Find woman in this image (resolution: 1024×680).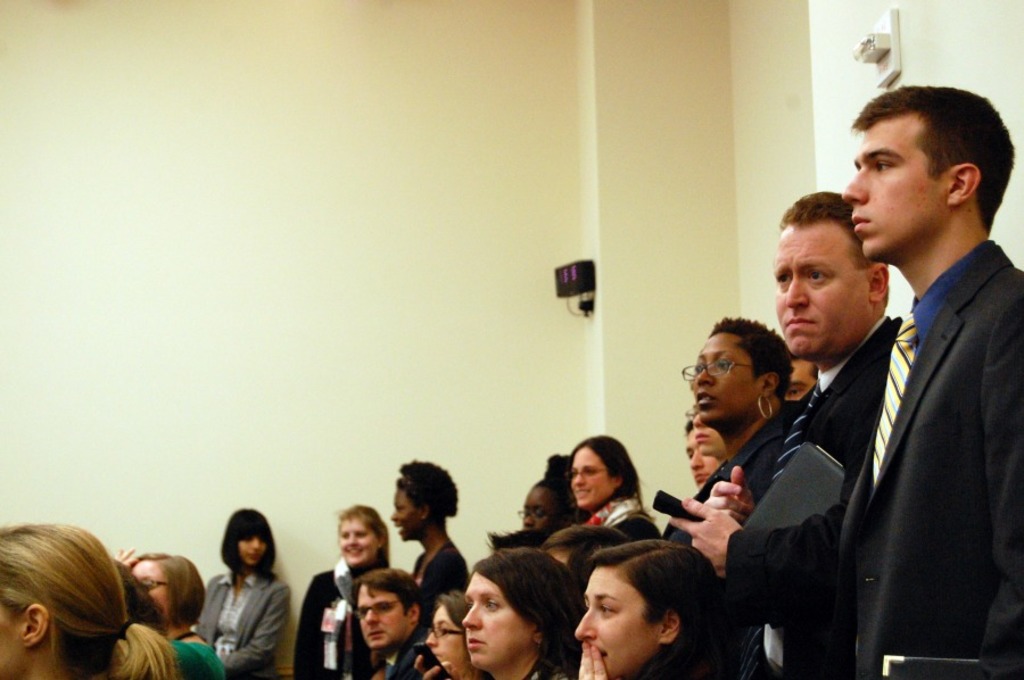
locate(576, 531, 791, 679).
